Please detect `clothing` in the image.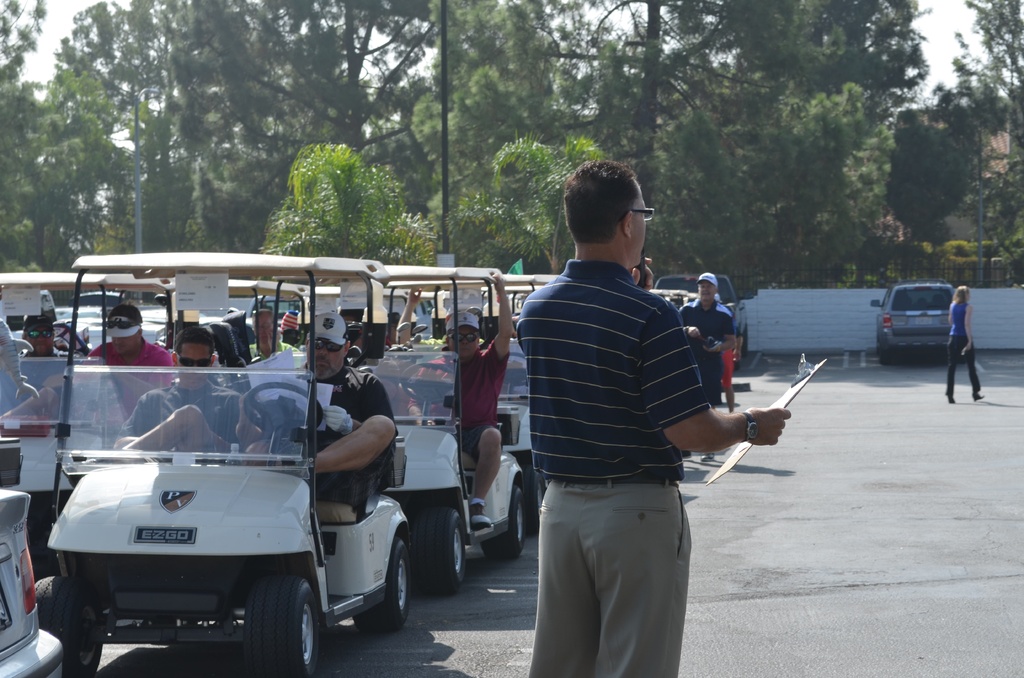
region(680, 300, 738, 407).
